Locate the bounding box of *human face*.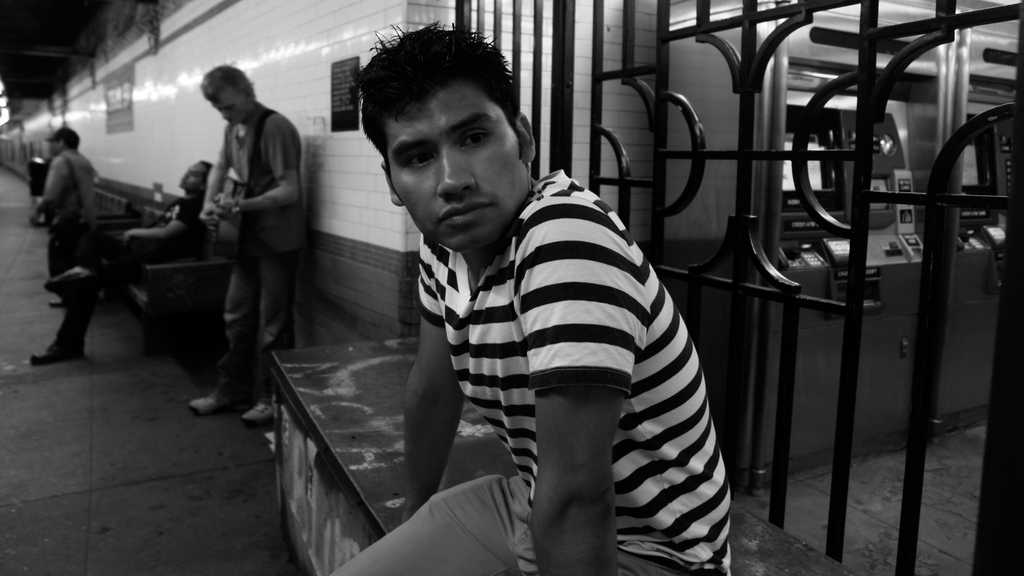
Bounding box: detection(208, 82, 253, 125).
